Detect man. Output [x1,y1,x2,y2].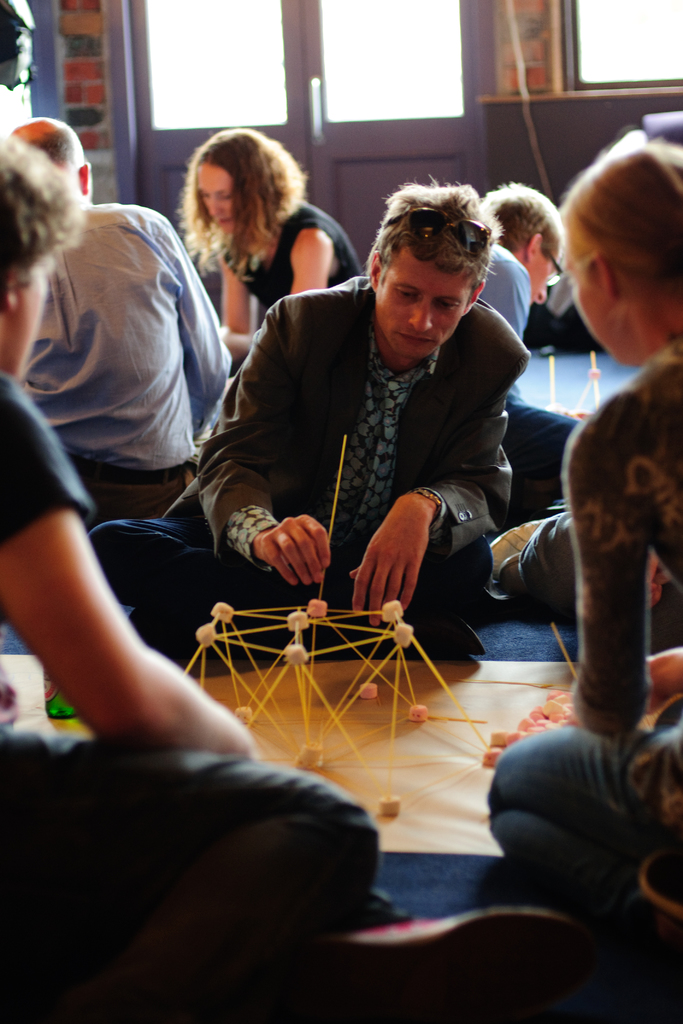
[89,179,525,665].
